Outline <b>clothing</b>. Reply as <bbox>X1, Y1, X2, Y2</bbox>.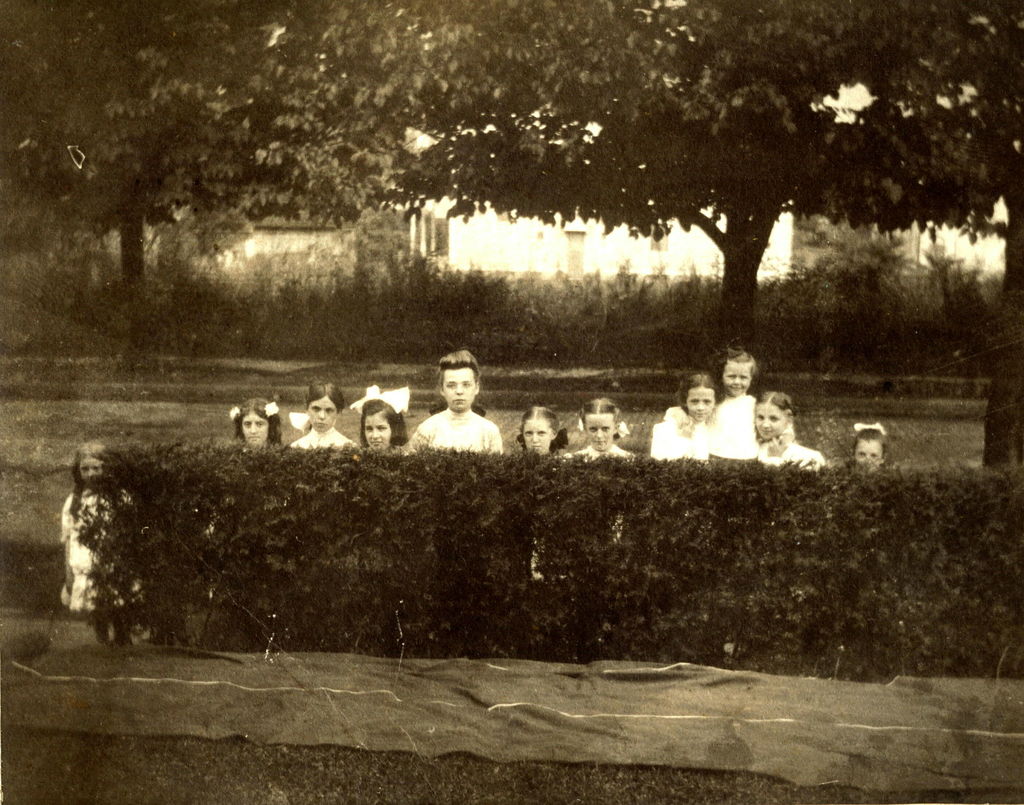
<bbox>66, 496, 149, 610</bbox>.
